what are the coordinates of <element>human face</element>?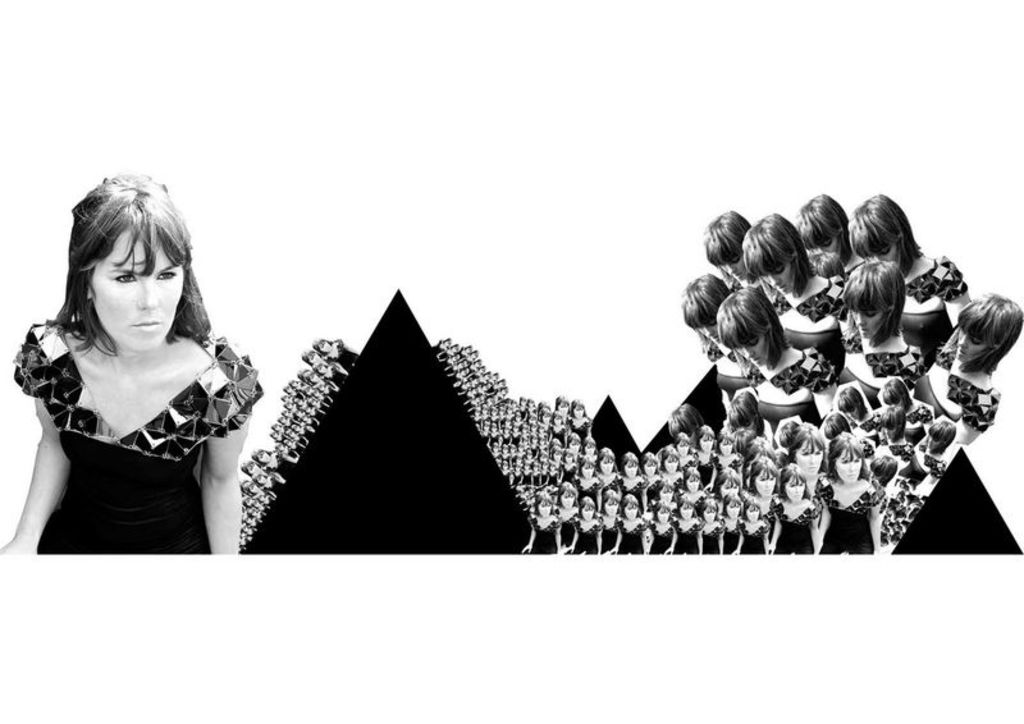
[256, 449, 270, 462].
